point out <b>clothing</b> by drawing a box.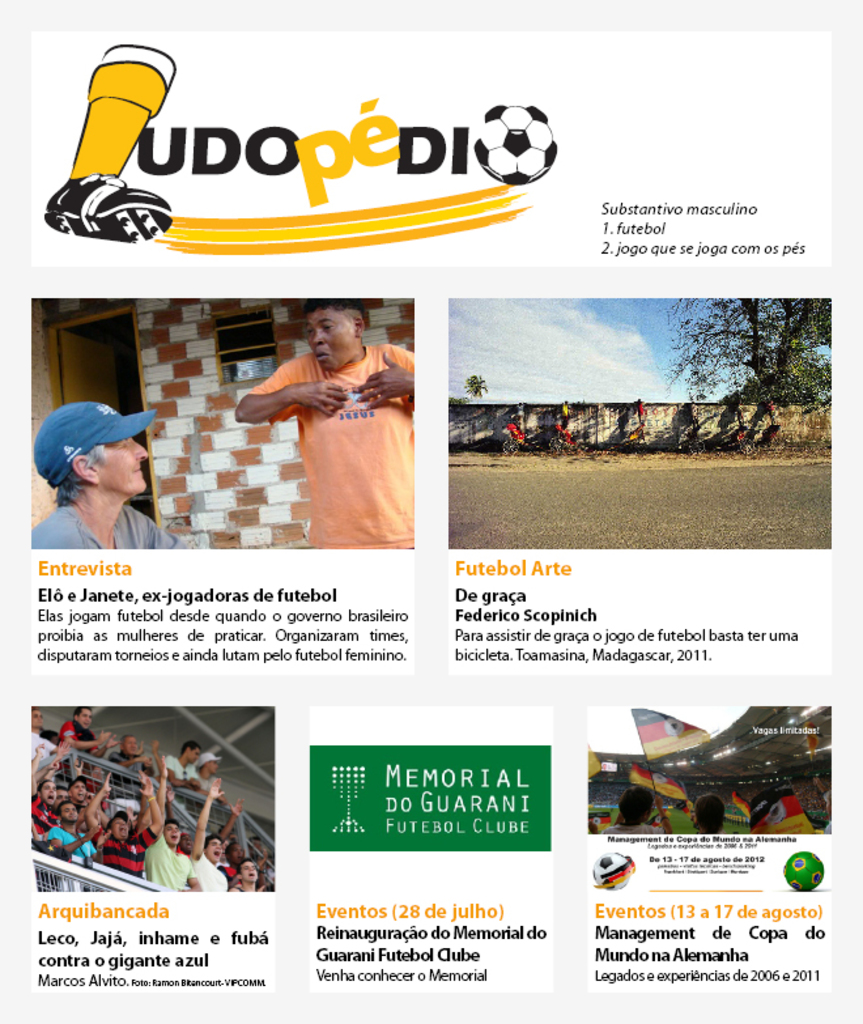
region(245, 350, 413, 545).
